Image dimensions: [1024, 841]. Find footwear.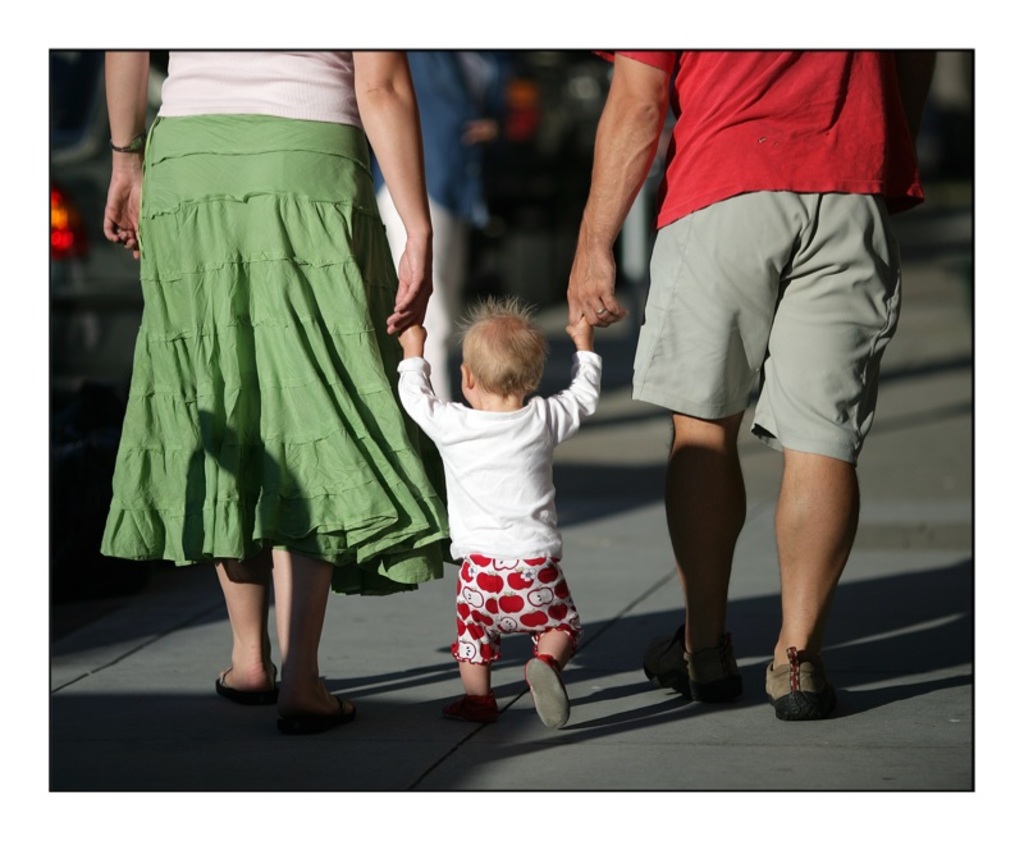
bbox(635, 636, 740, 703).
